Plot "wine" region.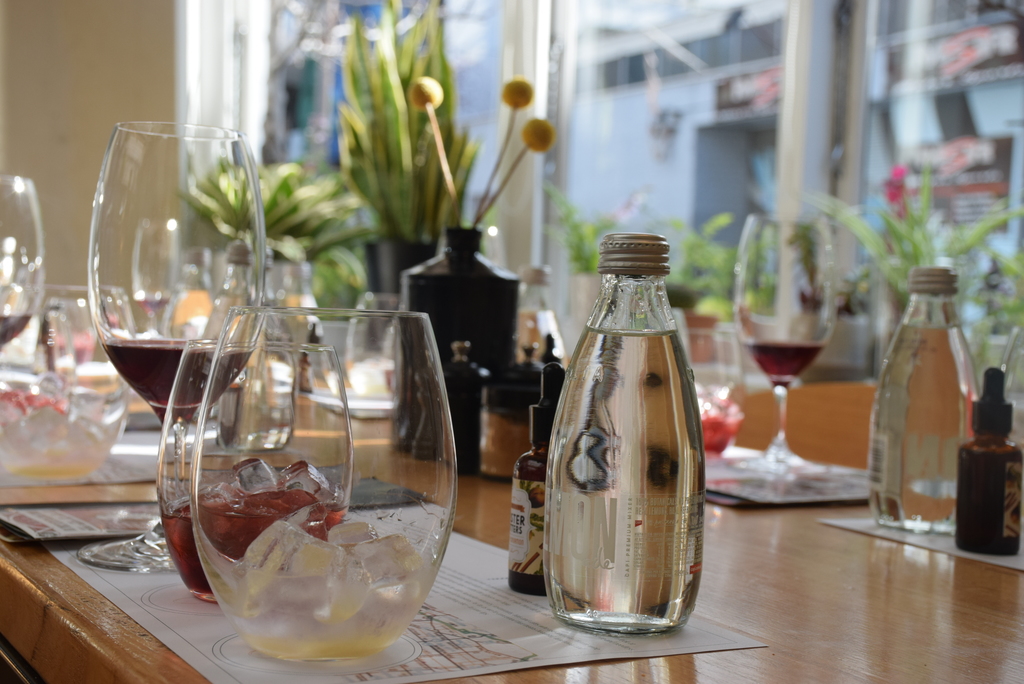
Plotted at <box>695,404,745,457</box>.
